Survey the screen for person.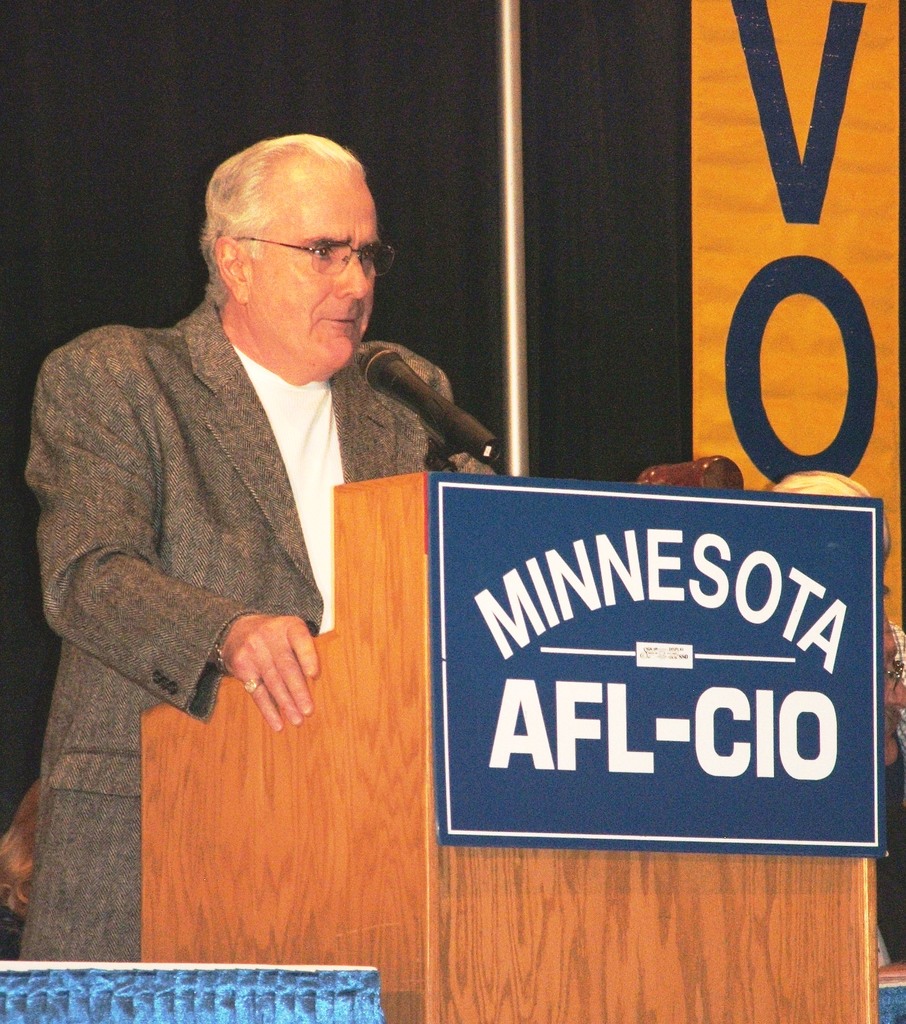
Survey found: [x1=8, y1=129, x2=495, y2=963].
